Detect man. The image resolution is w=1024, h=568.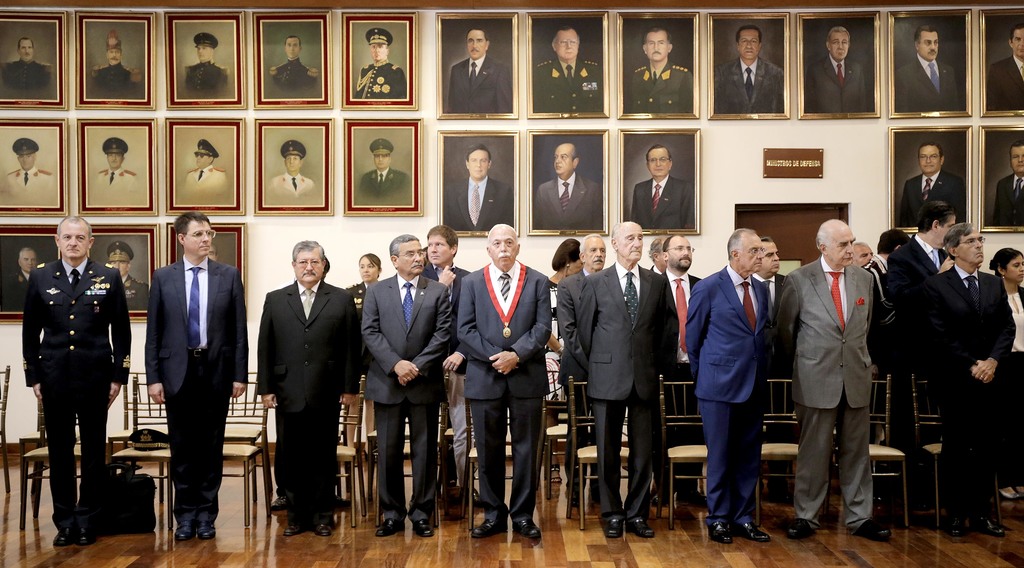
l=3, t=37, r=47, b=95.
